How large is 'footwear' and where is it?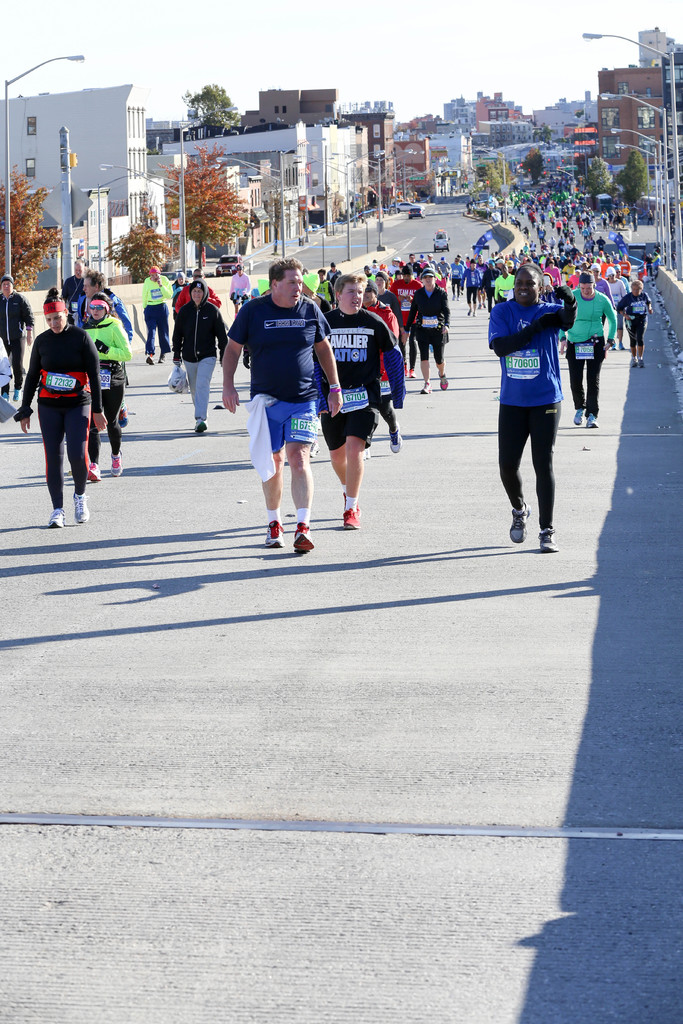
Bounding box: {"x1": 441, "y1": 370, "x2": 449, "y2": 385}.
